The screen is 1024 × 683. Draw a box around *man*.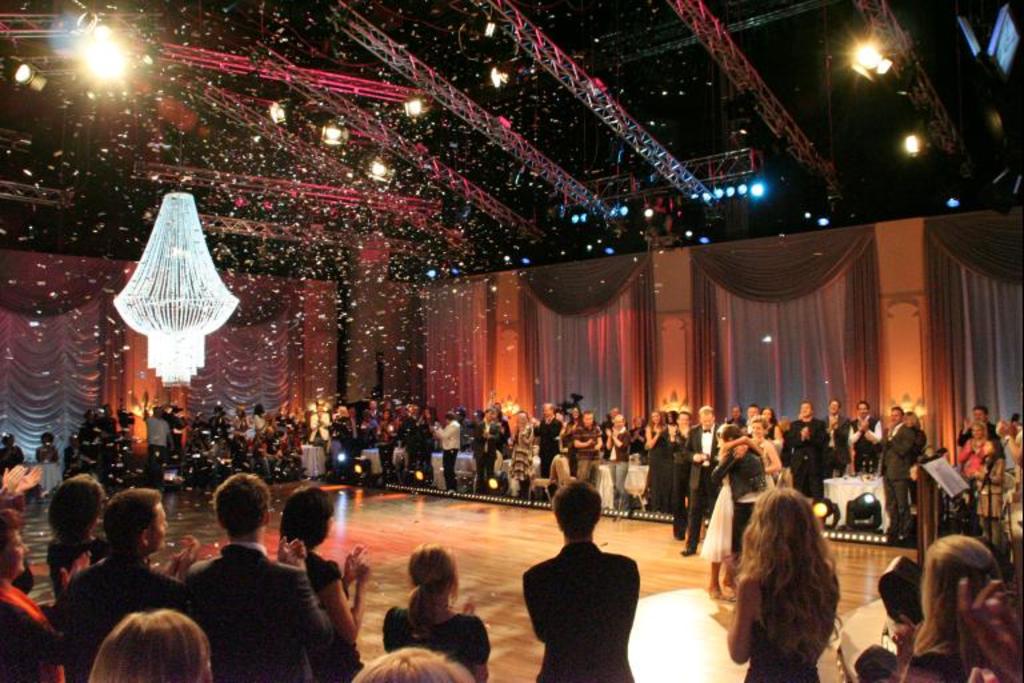
x1=471 y1=406 x2=511 y2=498.
